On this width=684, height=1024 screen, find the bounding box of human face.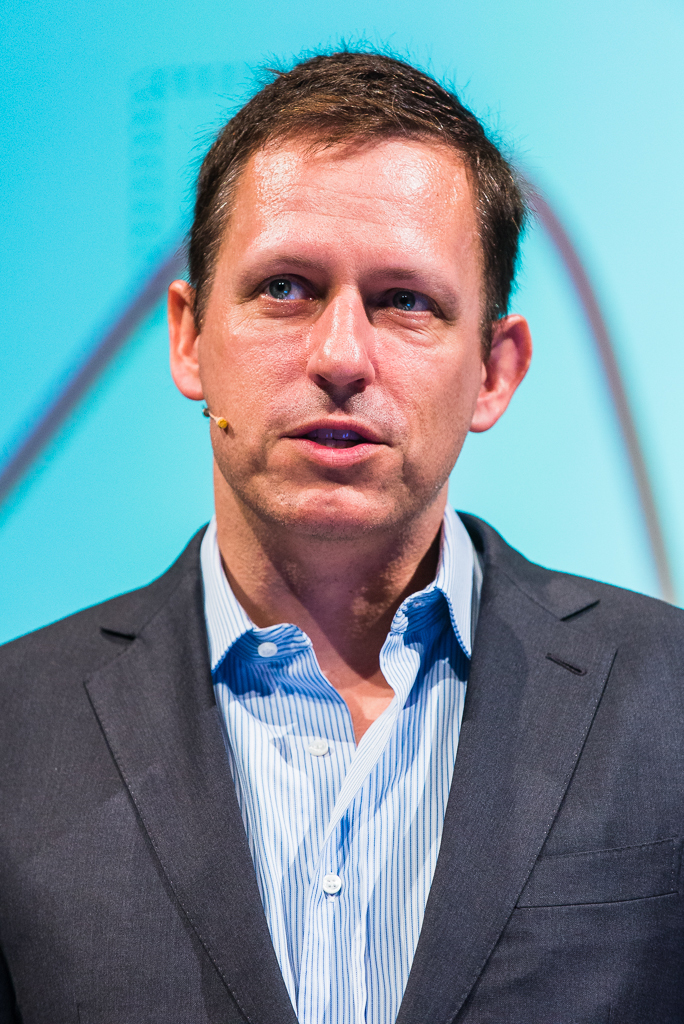
Bounding box: BBox(200, 140, 489, 521).
